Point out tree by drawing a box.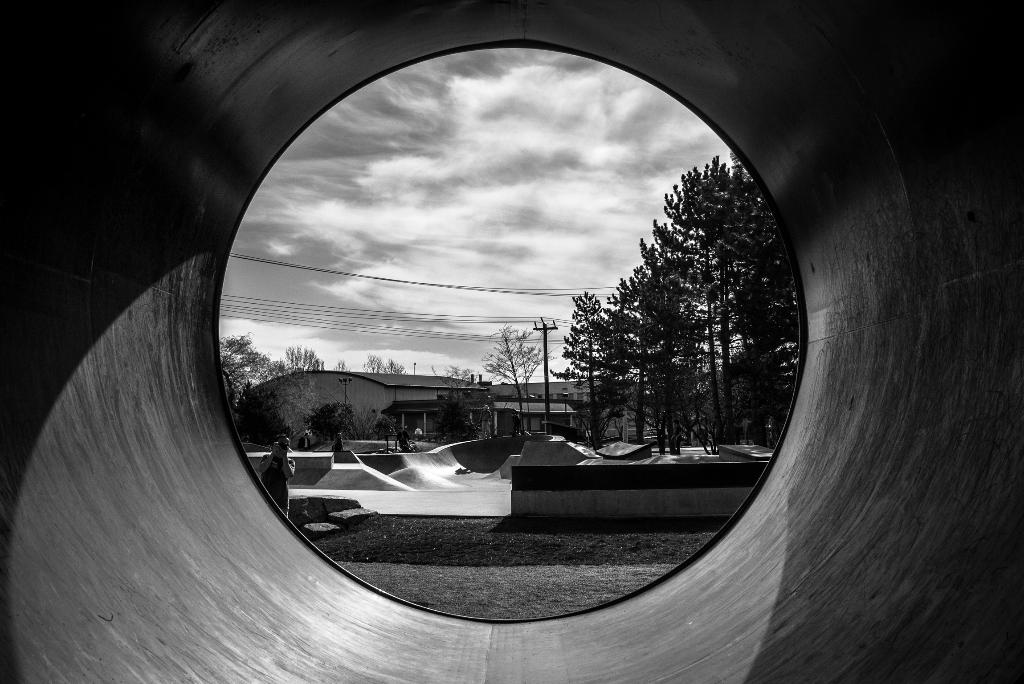
[left=486, top=322, right=559, bottom=443].
